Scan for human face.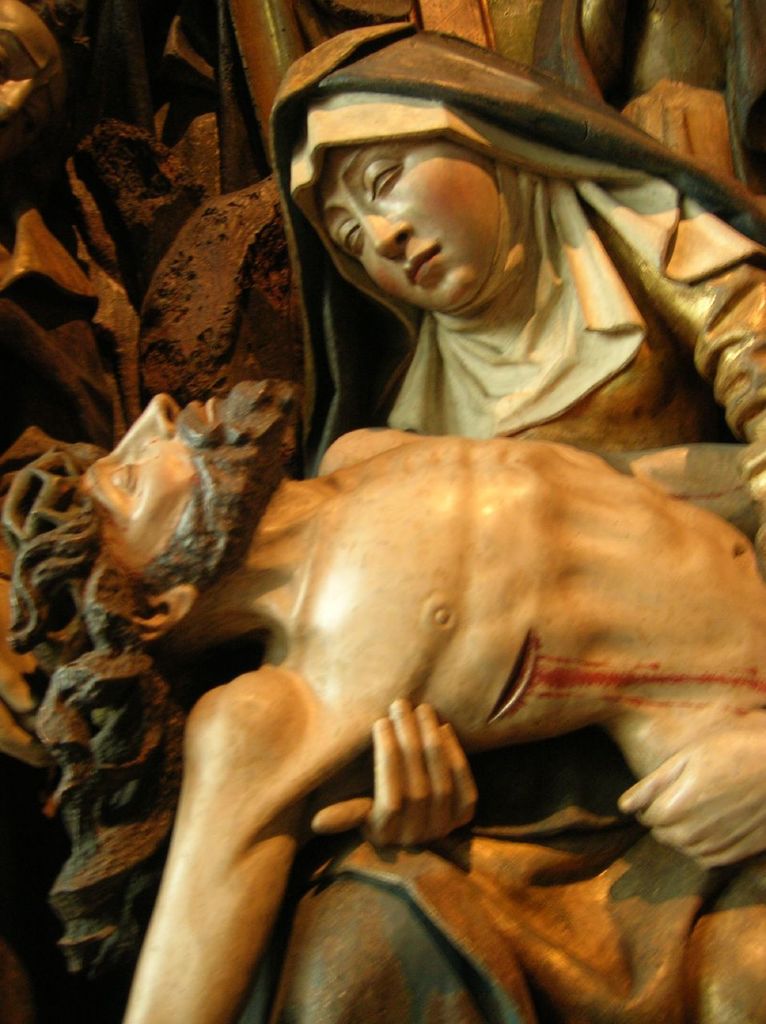
Scan result: 73, 378, 296, 594.
